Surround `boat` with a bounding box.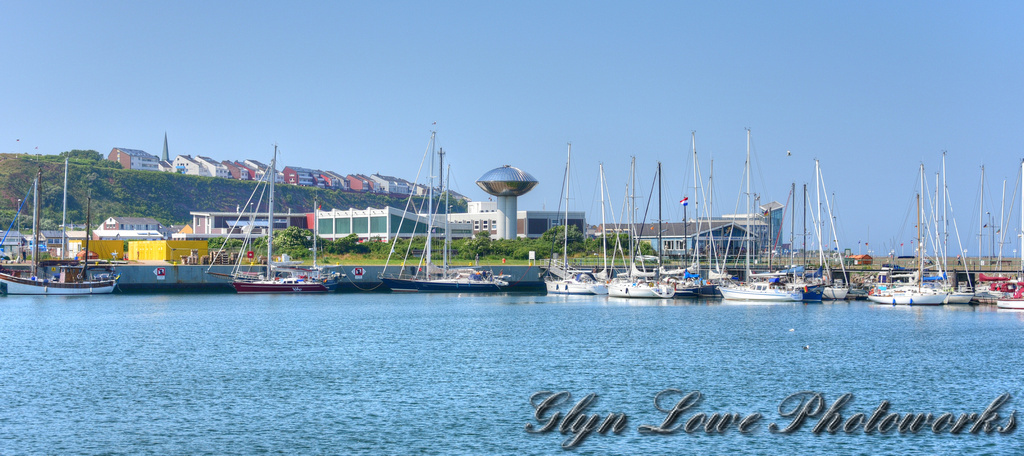
locate(209, 142, 331, 298).
